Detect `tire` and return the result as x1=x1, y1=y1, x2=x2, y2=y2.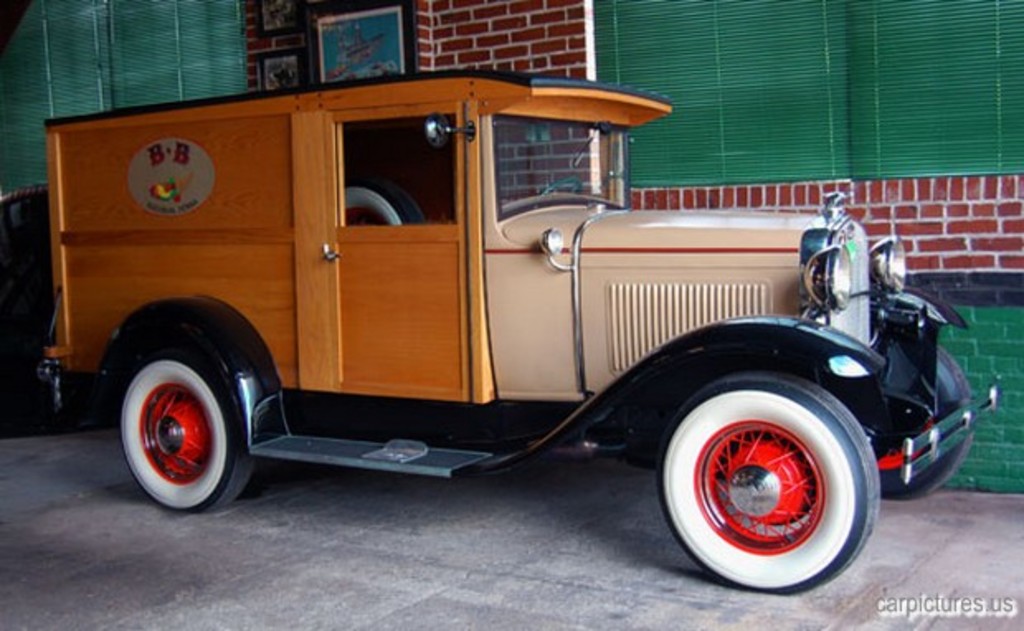
x1=651, y1=367, x2=879, y2=596.
